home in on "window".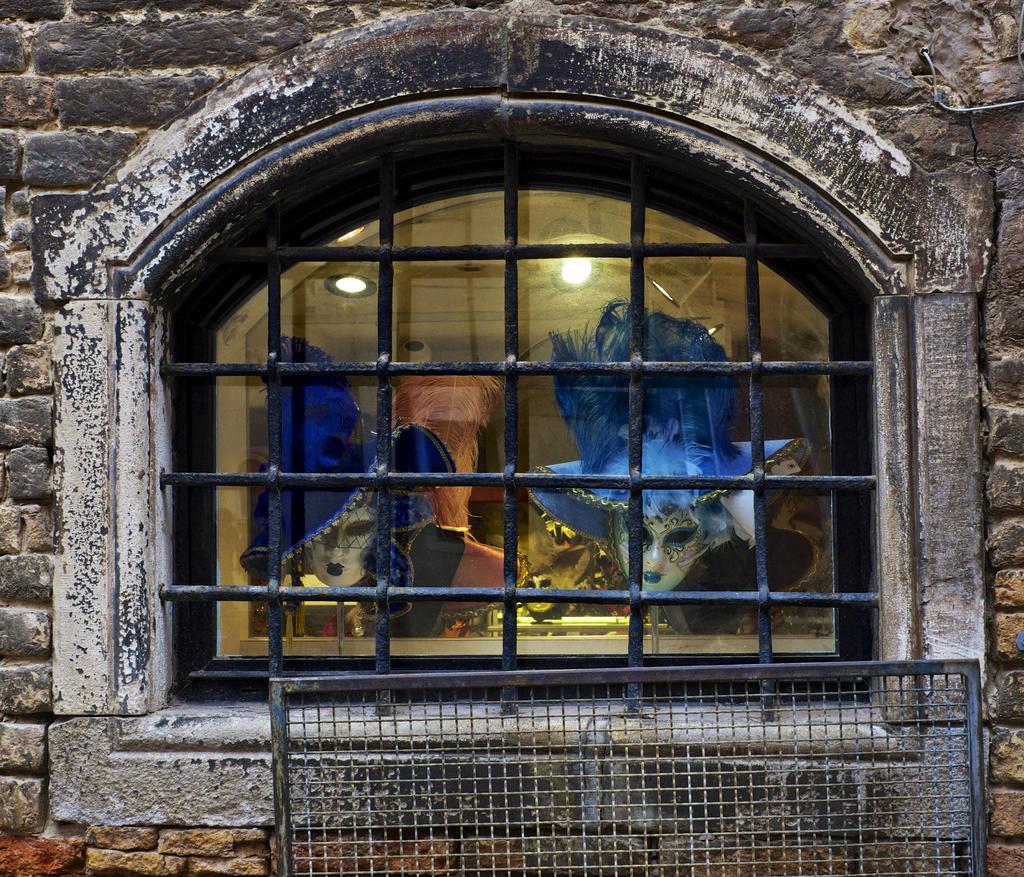
Homed in at 159,37,888,693.
